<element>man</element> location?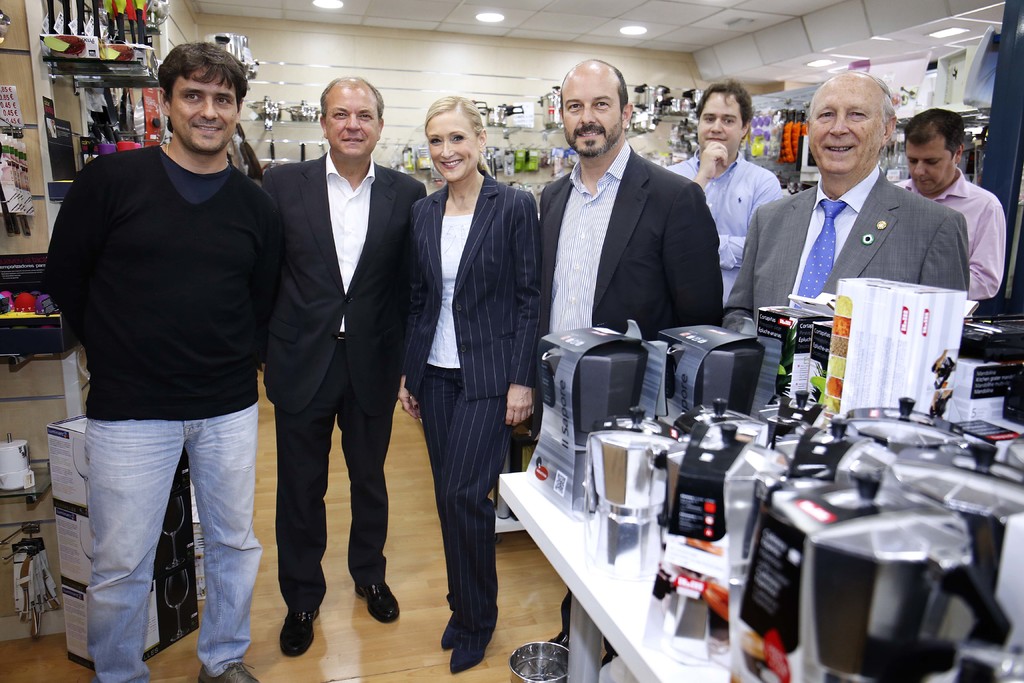
box(522, 53, 725, 668)
